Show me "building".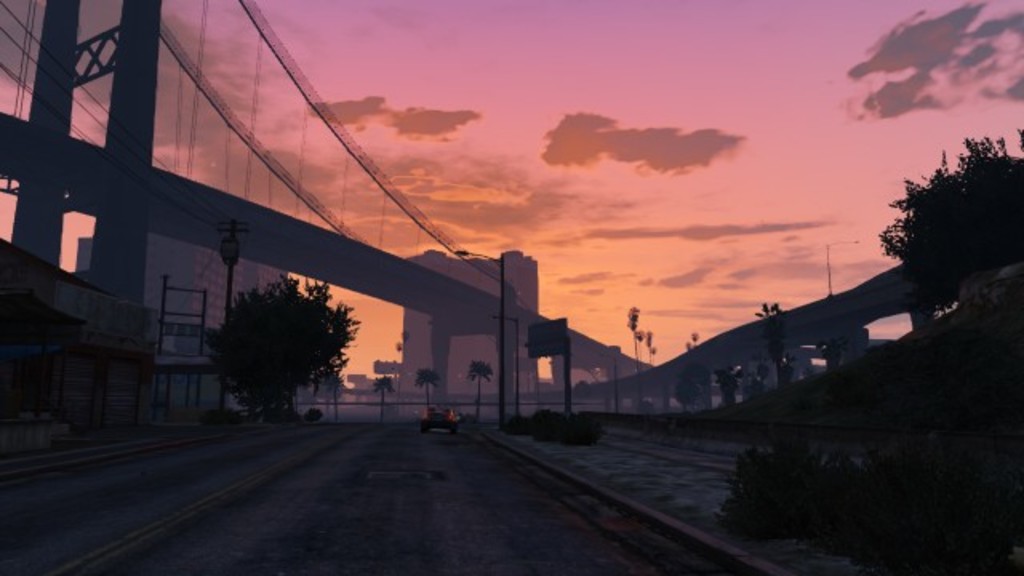
"building" is here: <bbox>400, 248, 544, 413</bbox>.
